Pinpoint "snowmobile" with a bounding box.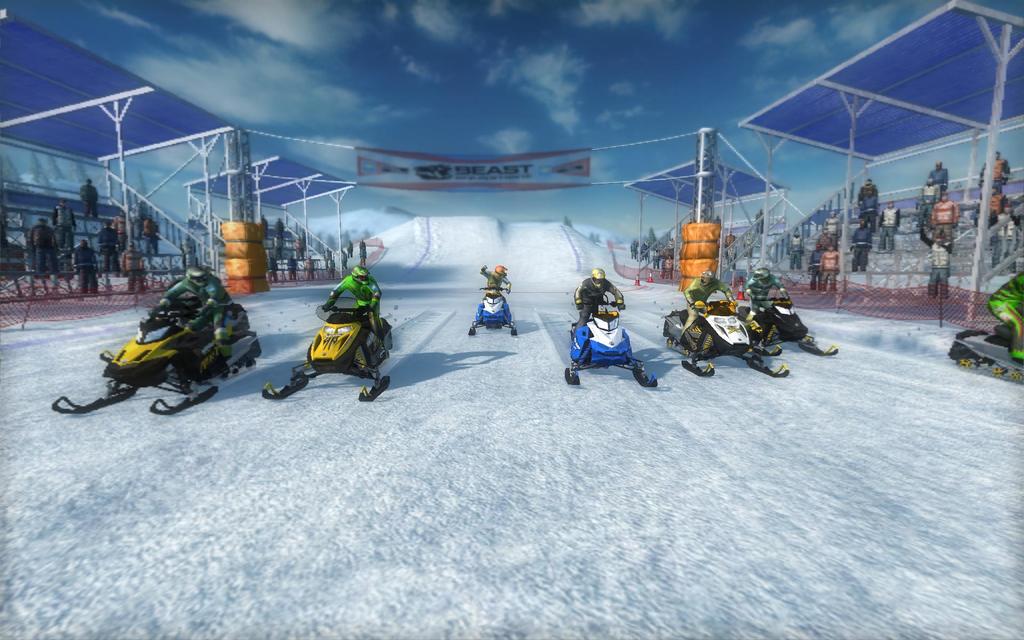
bbox(565, 295, 659, 387).
